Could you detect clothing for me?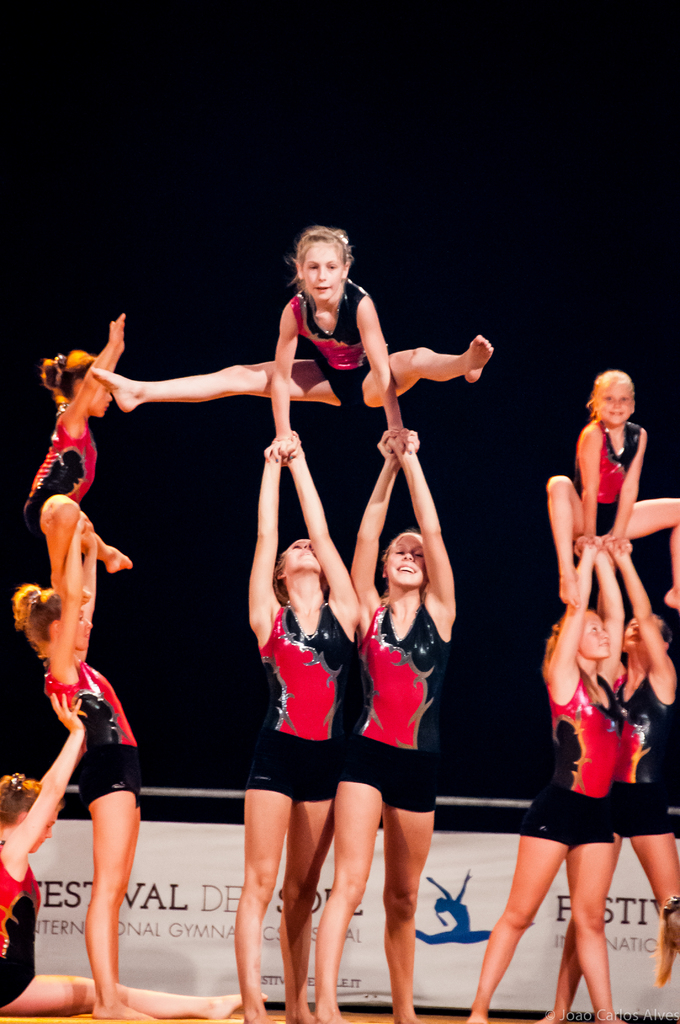
Detection result: {"x1": 0, "y1": 851, "x2": 41, "y2": 1002}.
